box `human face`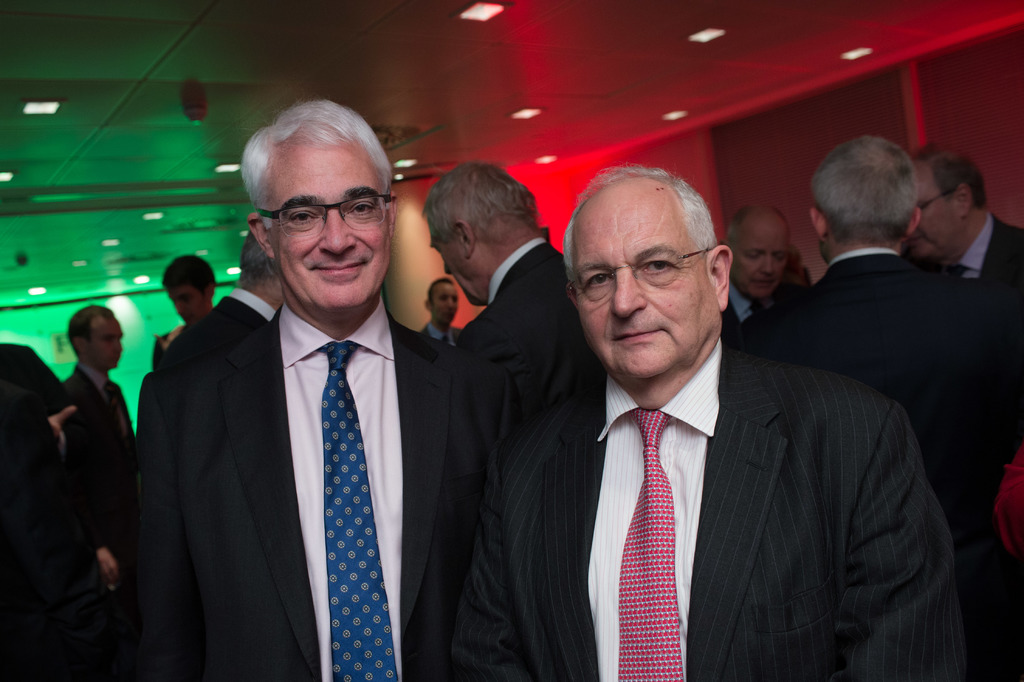
region(173, 287, 207, 320)
